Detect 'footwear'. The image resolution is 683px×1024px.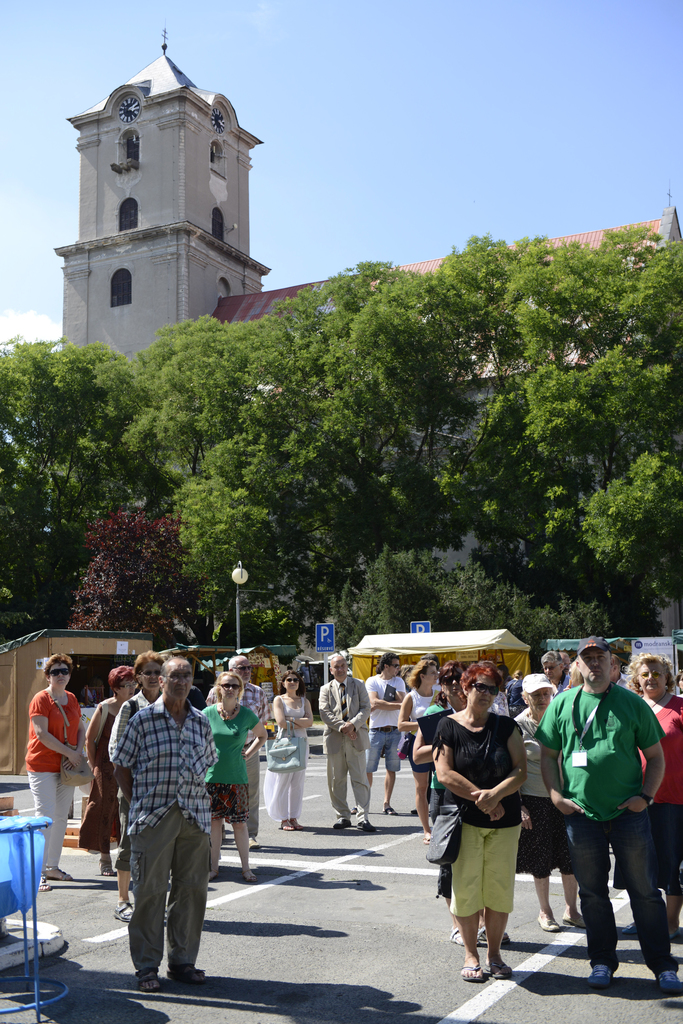
left=133, top=970, right=161, bottom=991.
